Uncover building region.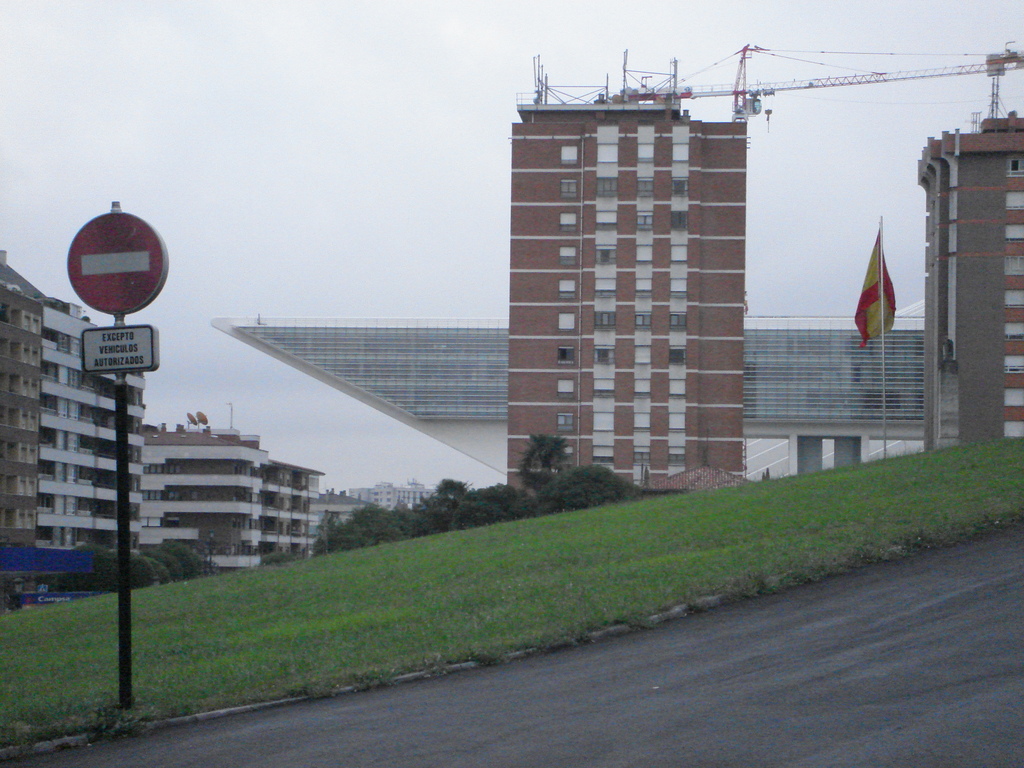
Uncovered: bbox(507, 88, 743, 498).
